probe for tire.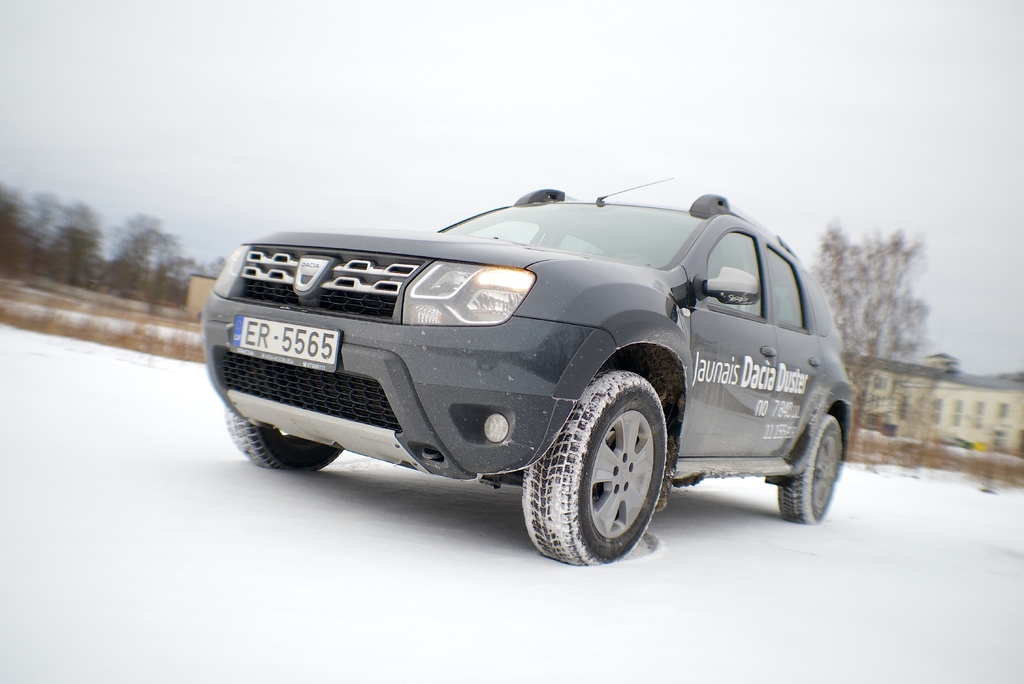
Probe result: [x1=522, y1=383, x2=679, y2=566].
